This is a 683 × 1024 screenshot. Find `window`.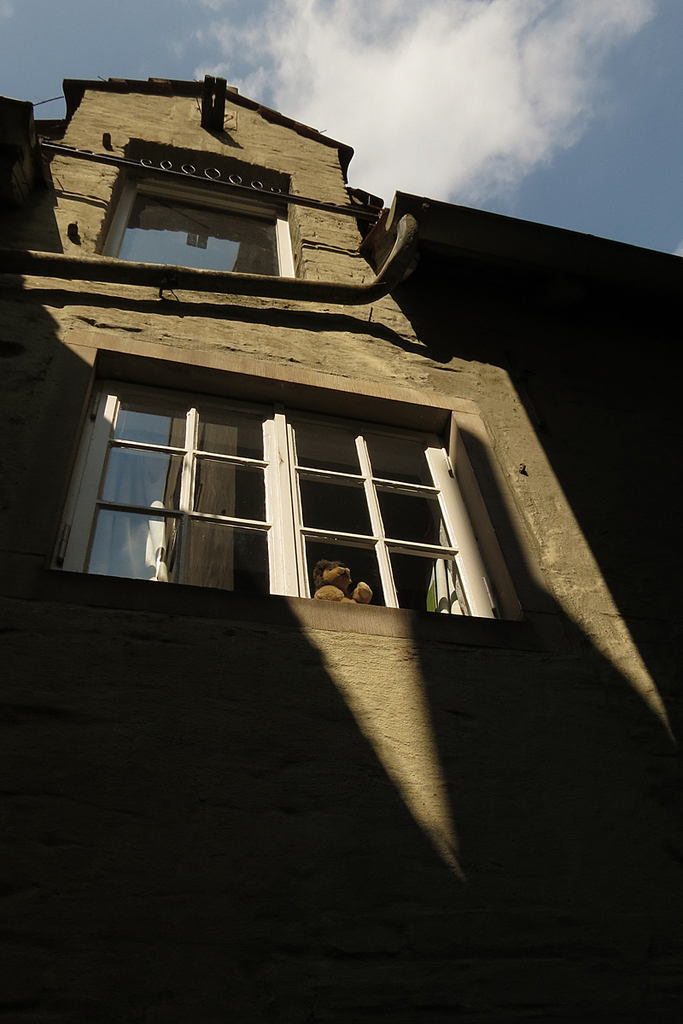
Bounding box: crop(40, 381, 499, 623).
